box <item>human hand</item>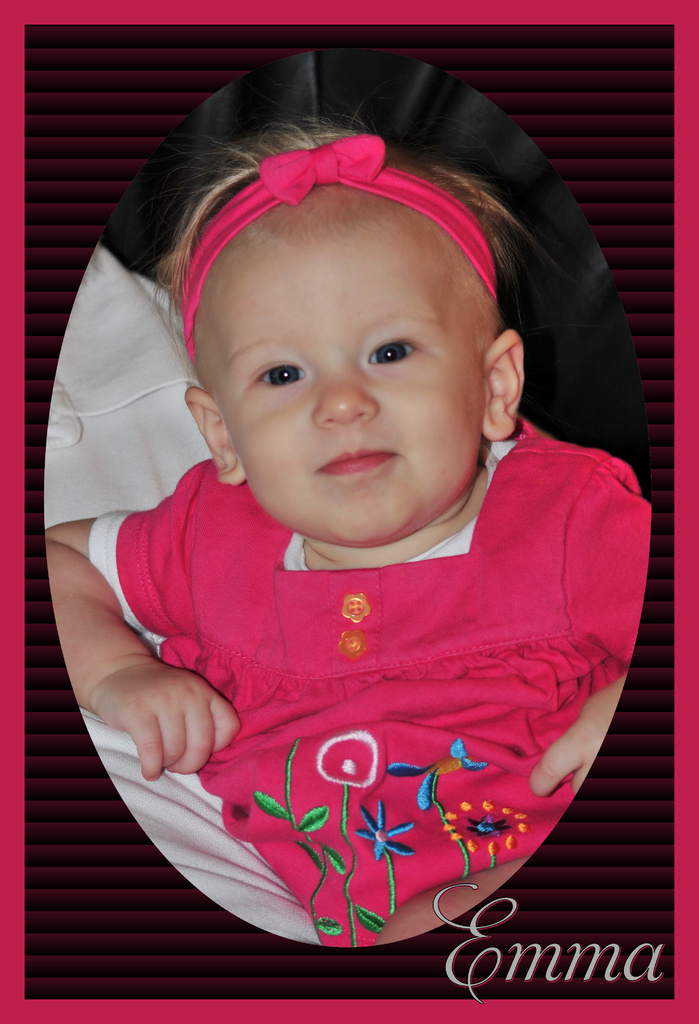
{"x1": 526, "y1": 673, "x2": 631, "y2": 801}
